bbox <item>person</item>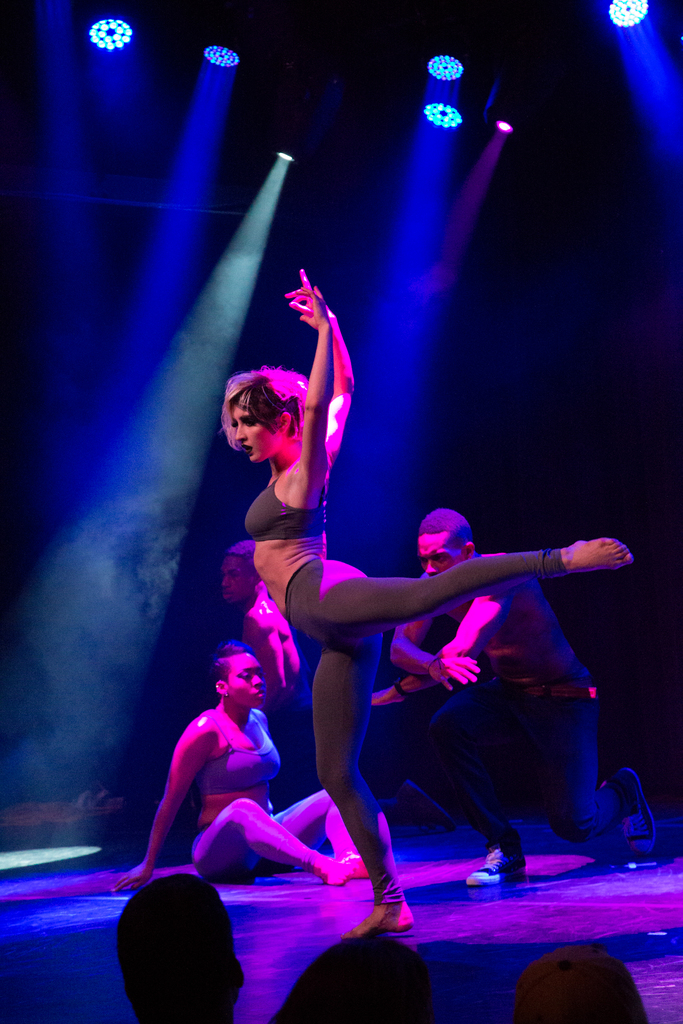
{"left": 122, "top": 640, "right": 379, "bottom": 895}
